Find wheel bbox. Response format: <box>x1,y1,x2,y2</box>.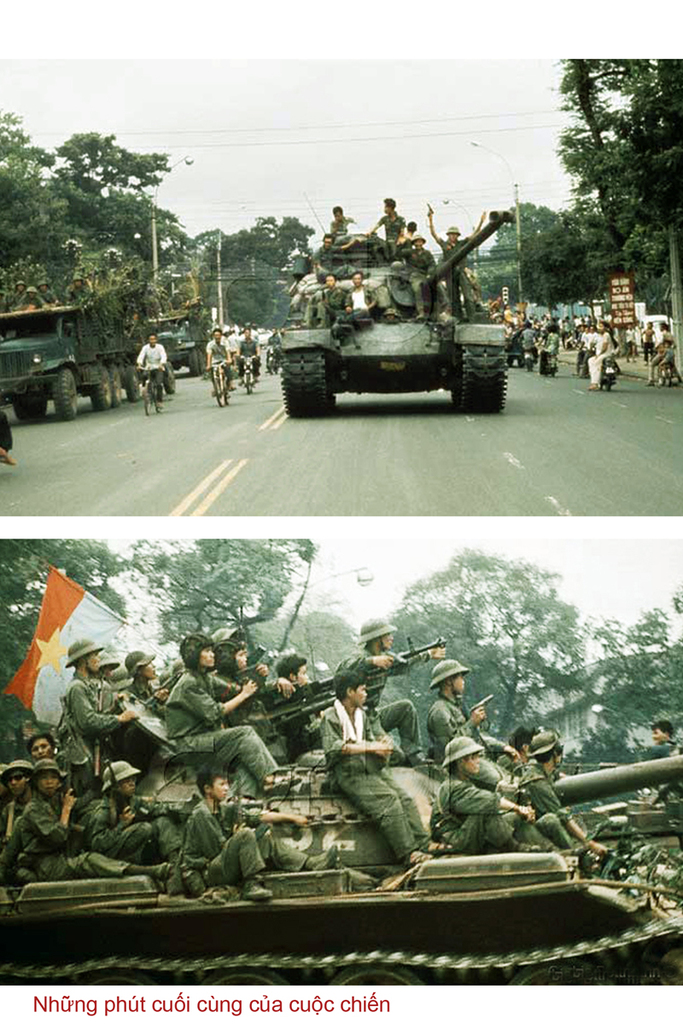
<box>54,365,77,421</box>.
